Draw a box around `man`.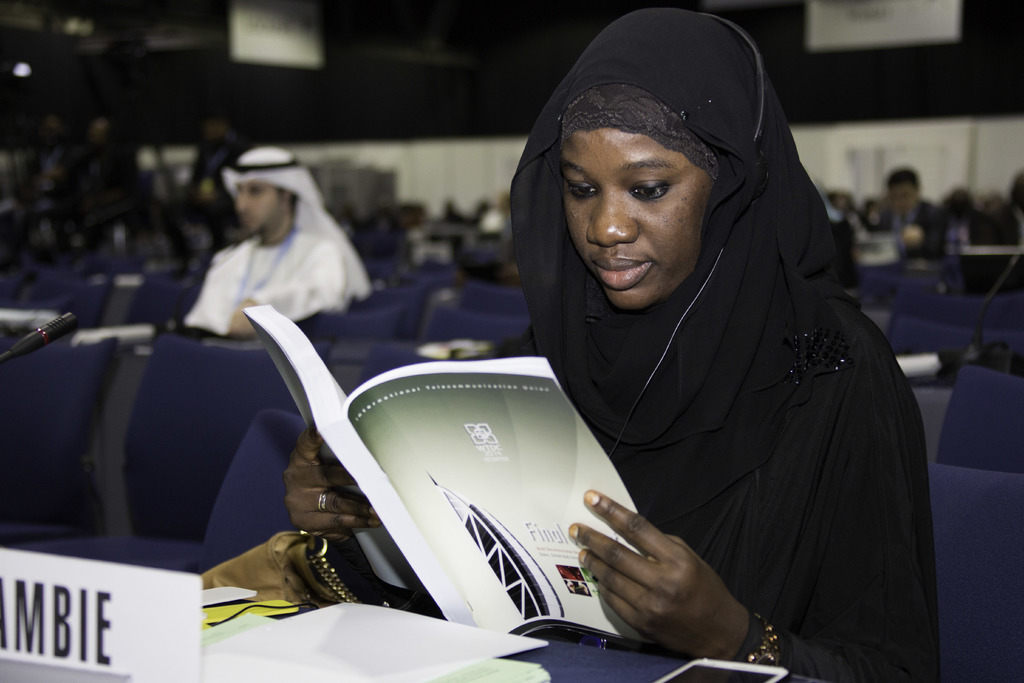
177, 147, 375, 347.
